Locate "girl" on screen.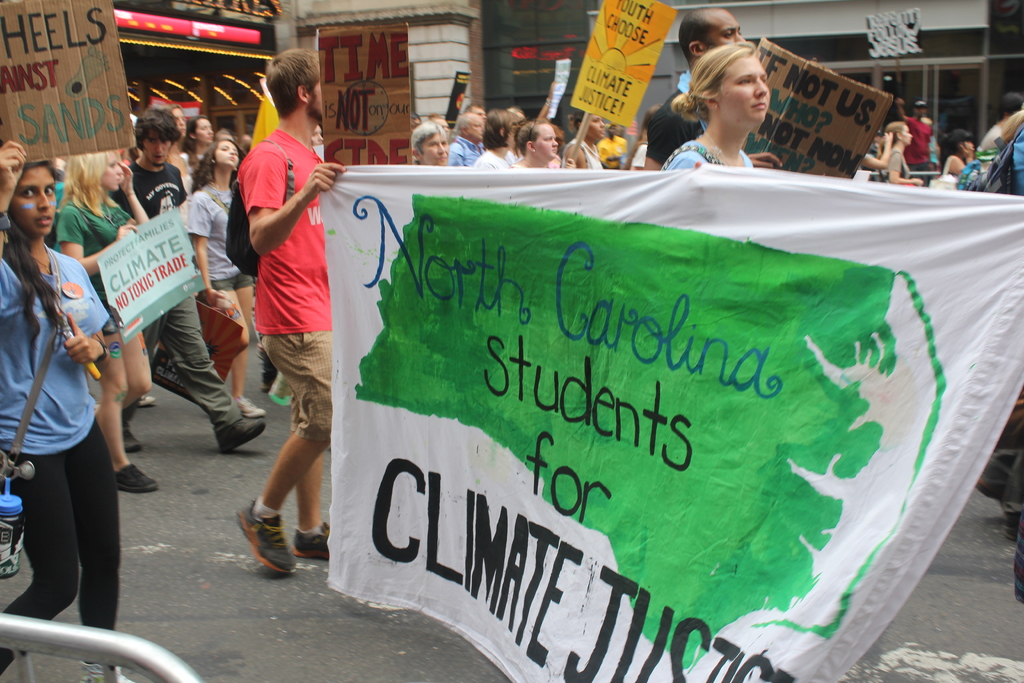
On screen at 179, 136, 268, 415.
